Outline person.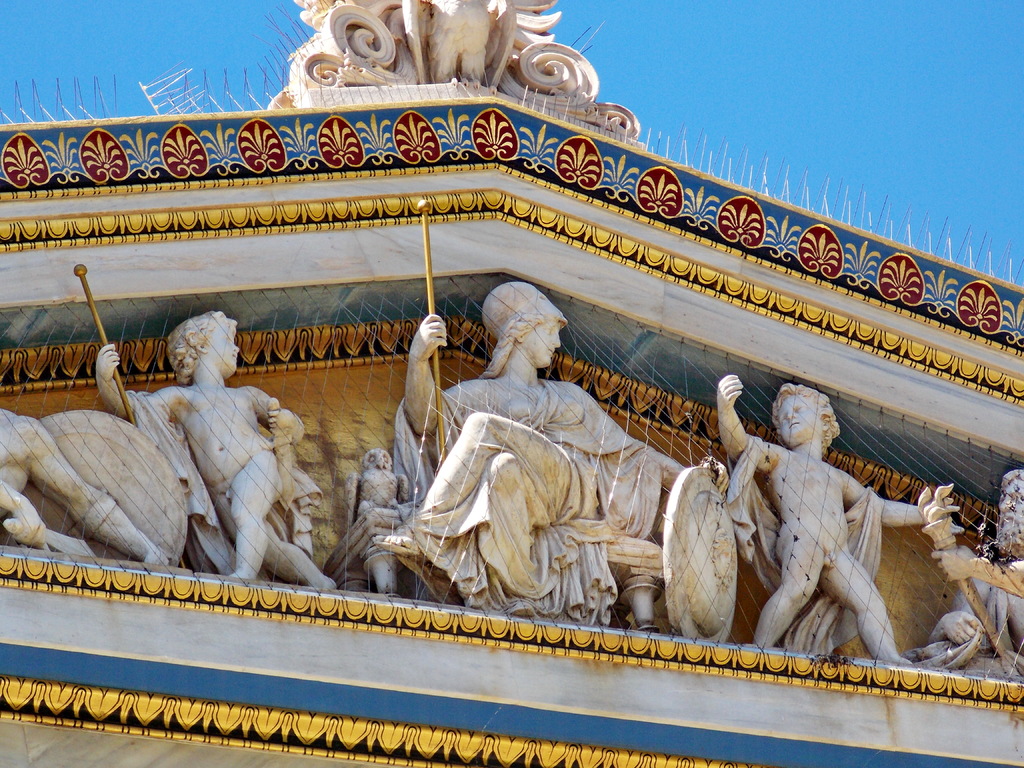
Outline: x1=90 y1=311 x2=335 y2=586.
